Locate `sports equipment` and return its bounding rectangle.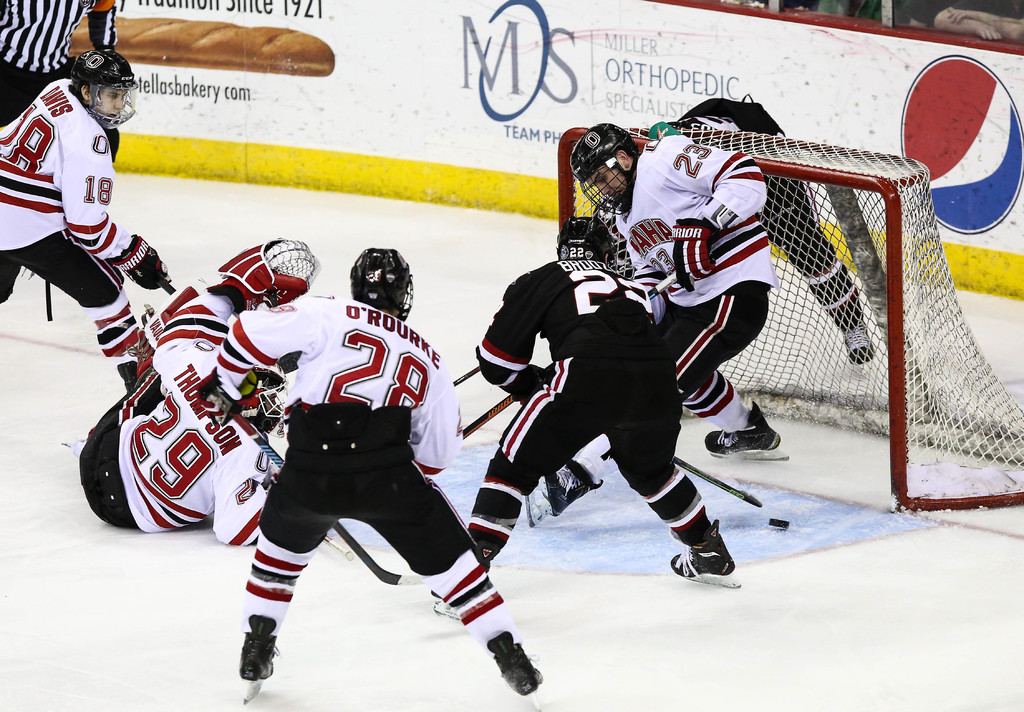
detection(484, 634, 540, 706).
